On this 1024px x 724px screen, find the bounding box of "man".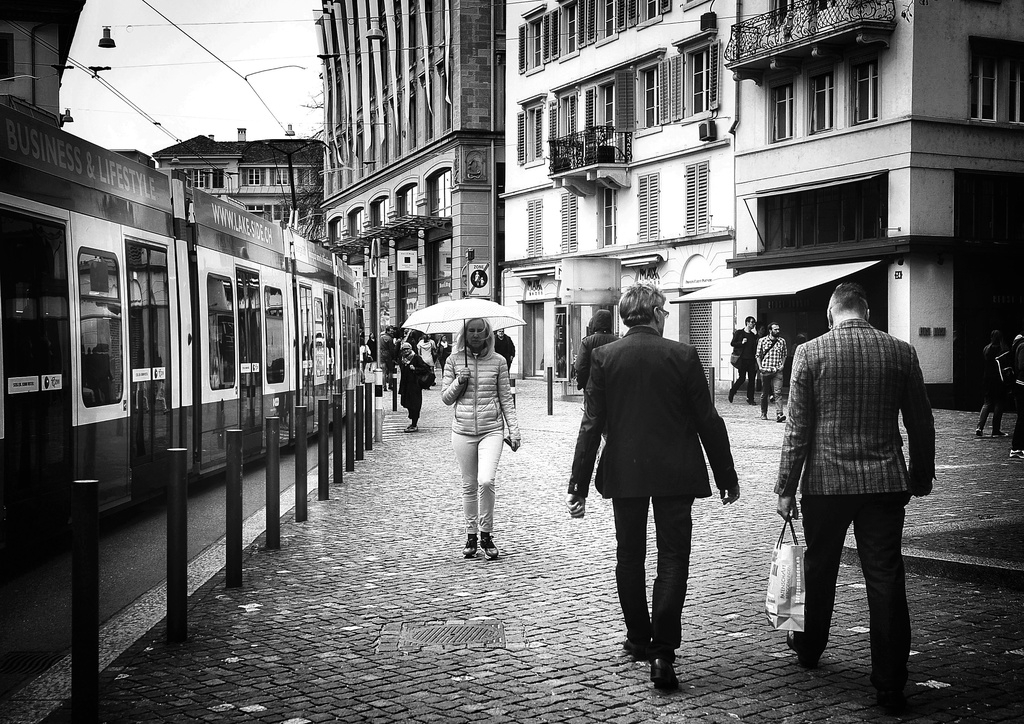
Bounding box: [769,287,939,693].
